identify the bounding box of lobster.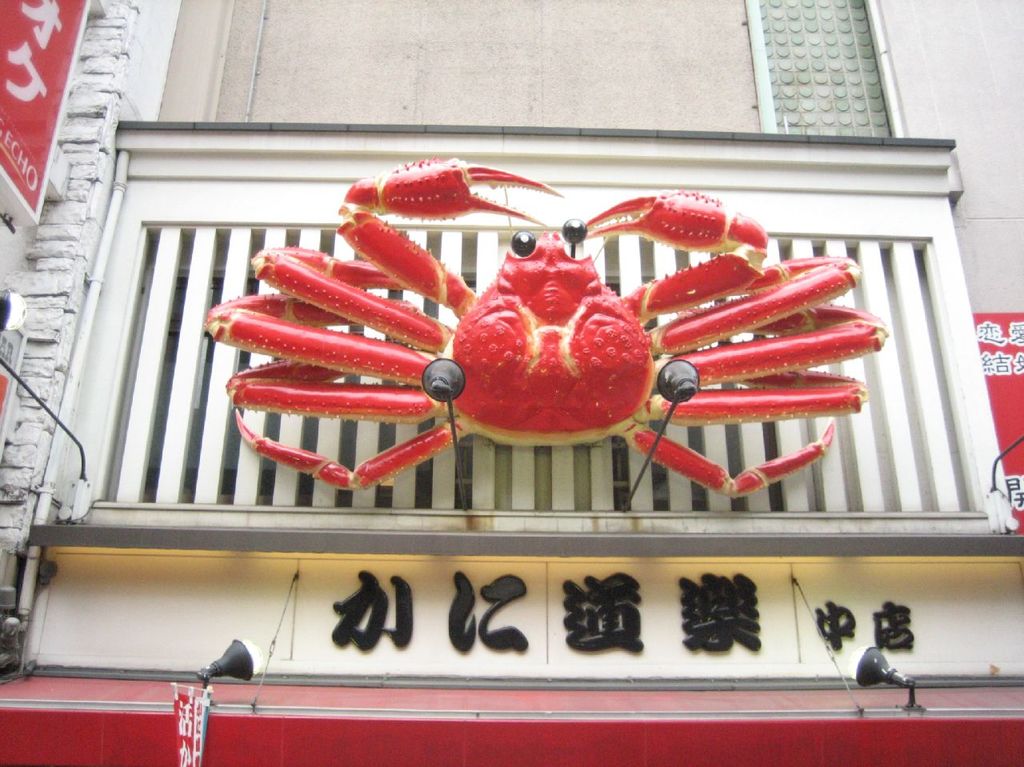
{"x1": 204, "y1": 160, "x2": 902, "y2": 498}.
